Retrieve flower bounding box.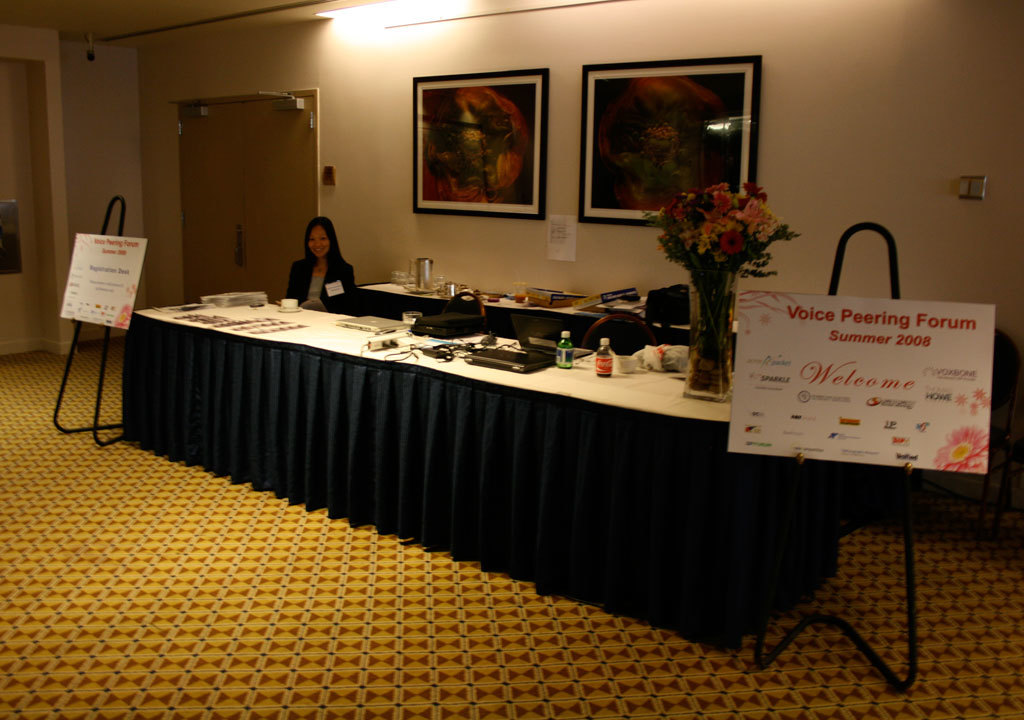
Bounding box: rect(759, 317, 769, 324).
